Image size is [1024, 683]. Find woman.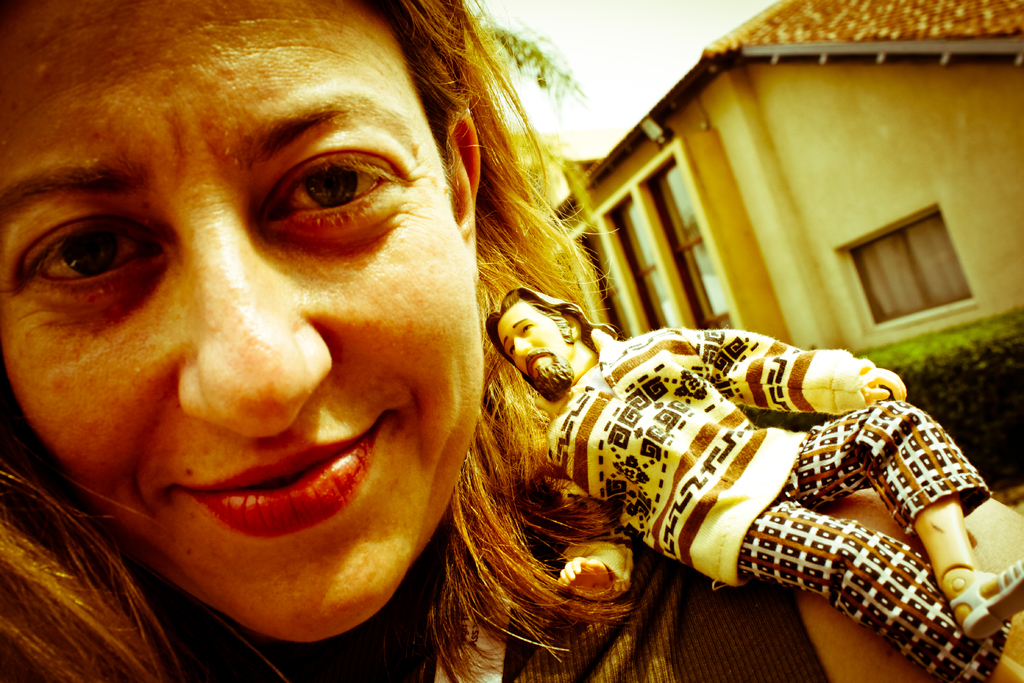
bbox=[0, 15, 704, 668].
